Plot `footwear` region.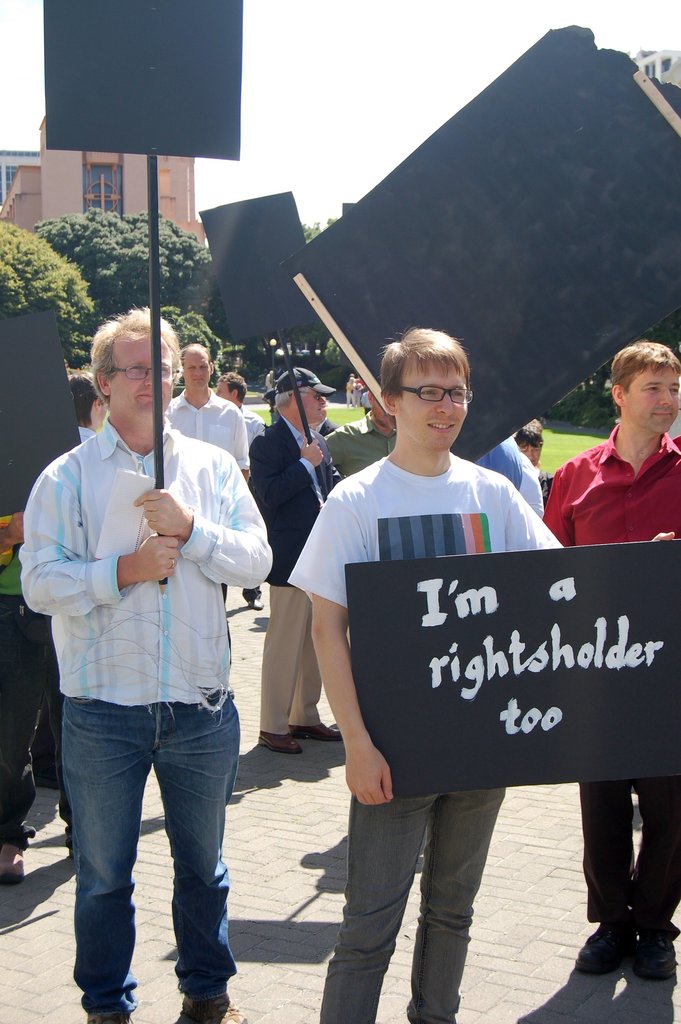
Plotted at <box>630,937,677,980</box>.
